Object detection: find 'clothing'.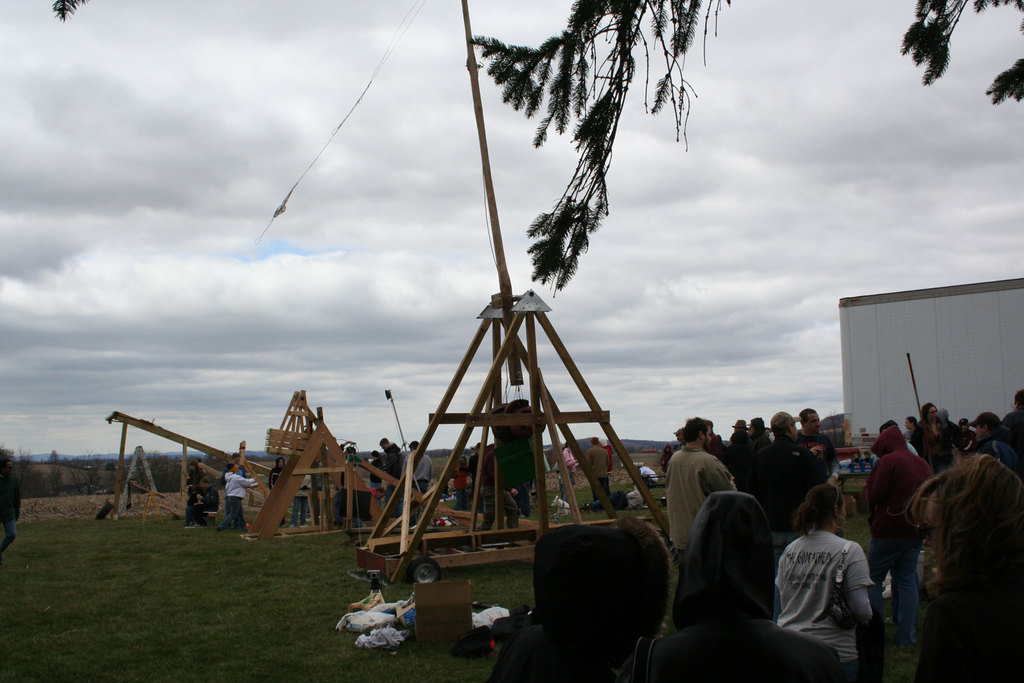
l=775, t=530, r=877, b=672.
